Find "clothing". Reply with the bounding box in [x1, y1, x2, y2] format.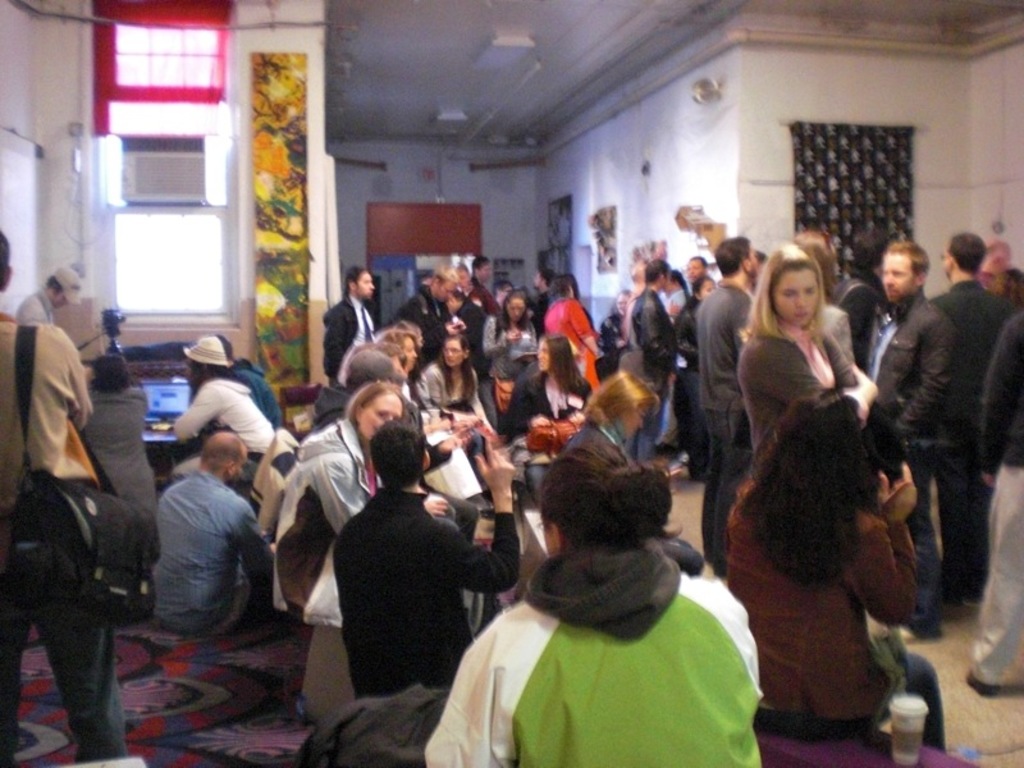
[287, 413, 367, 468].
